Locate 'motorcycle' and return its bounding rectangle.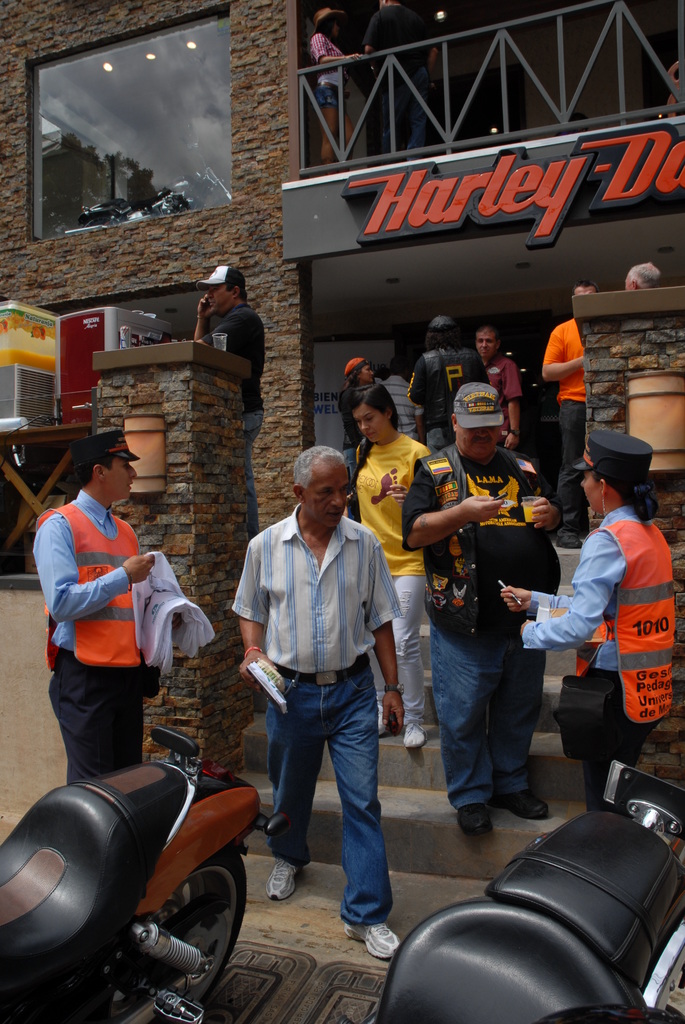
[0, 725, 288, 1023].
